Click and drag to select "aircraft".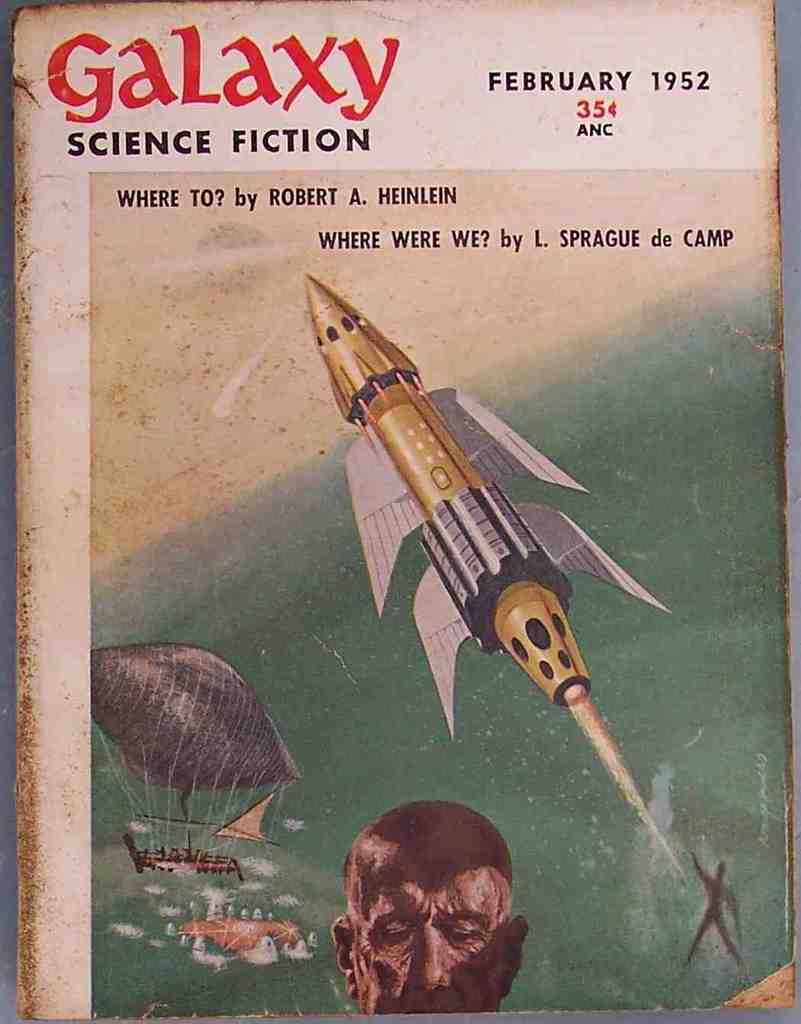
Selection: left=306, top=275, right=674, bottom=858.
